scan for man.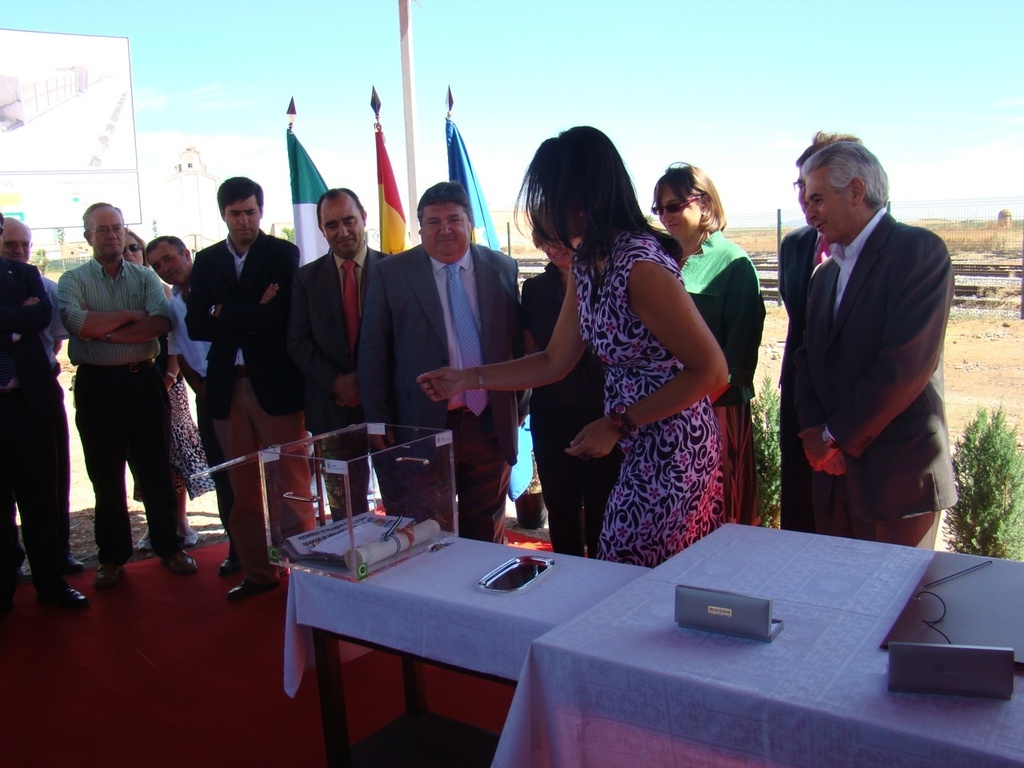
Scan result: x1=1 y1=213 x2=95 y2=610.
